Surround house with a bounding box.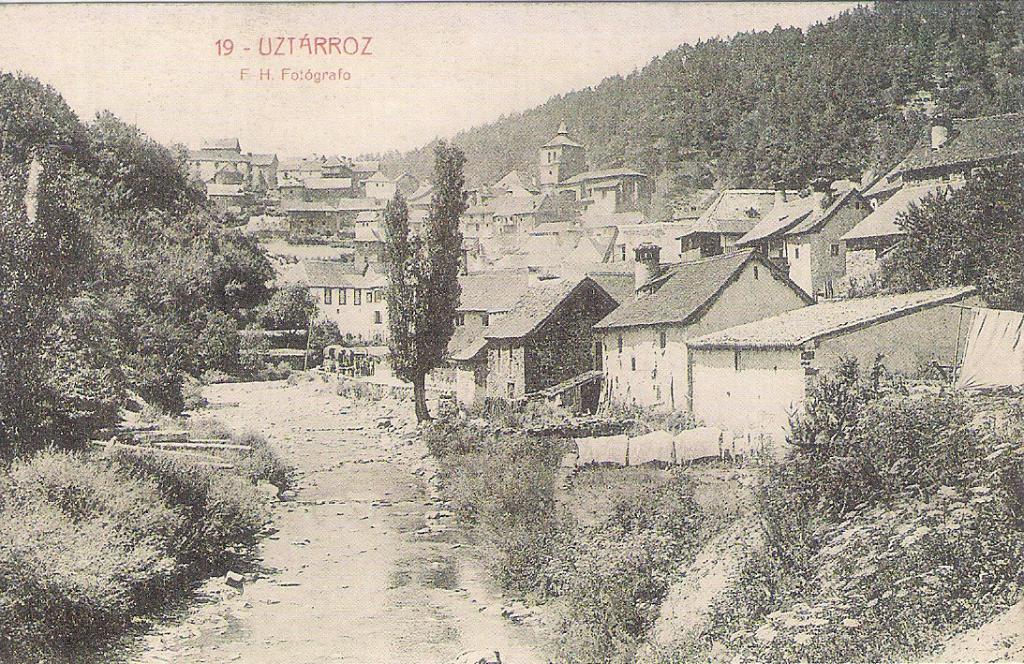
box=[592, 243, 822, 421].
